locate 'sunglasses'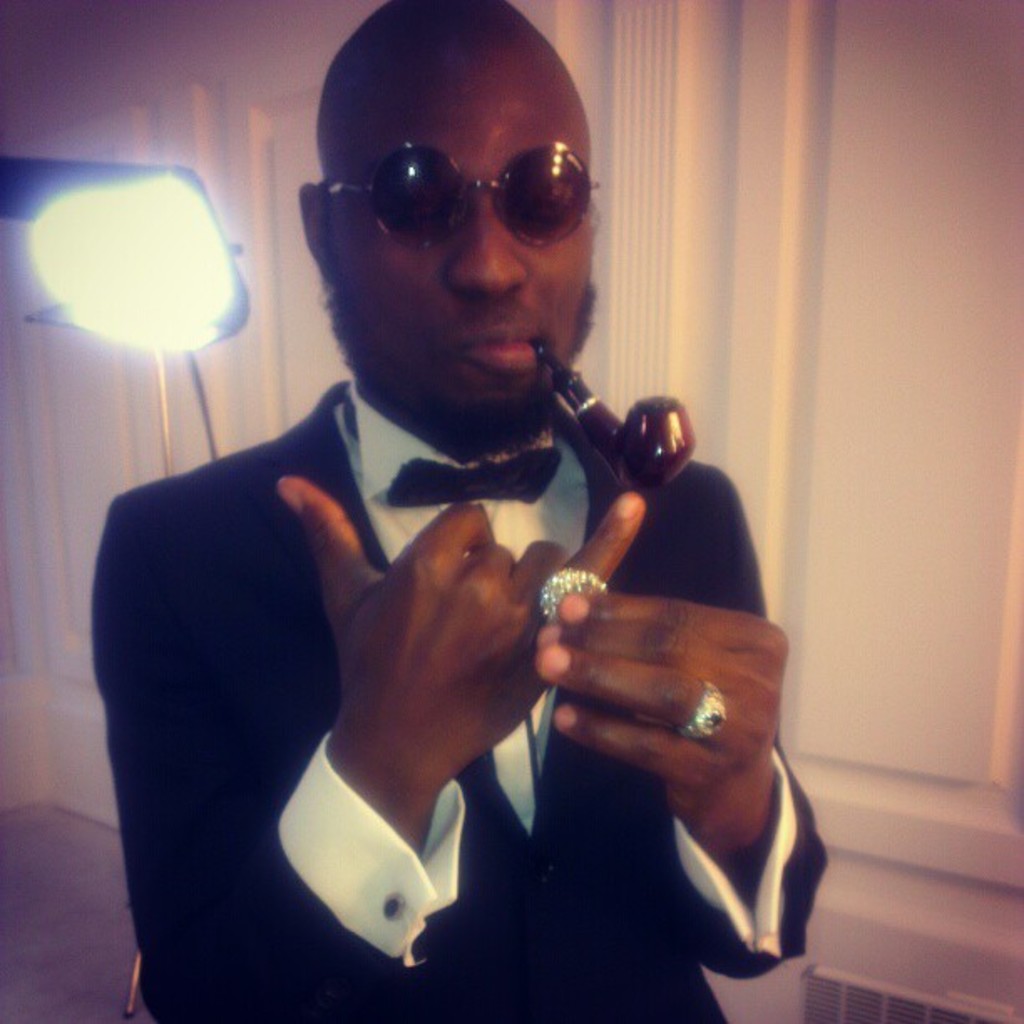
locate(328, 137, 602, 259)
